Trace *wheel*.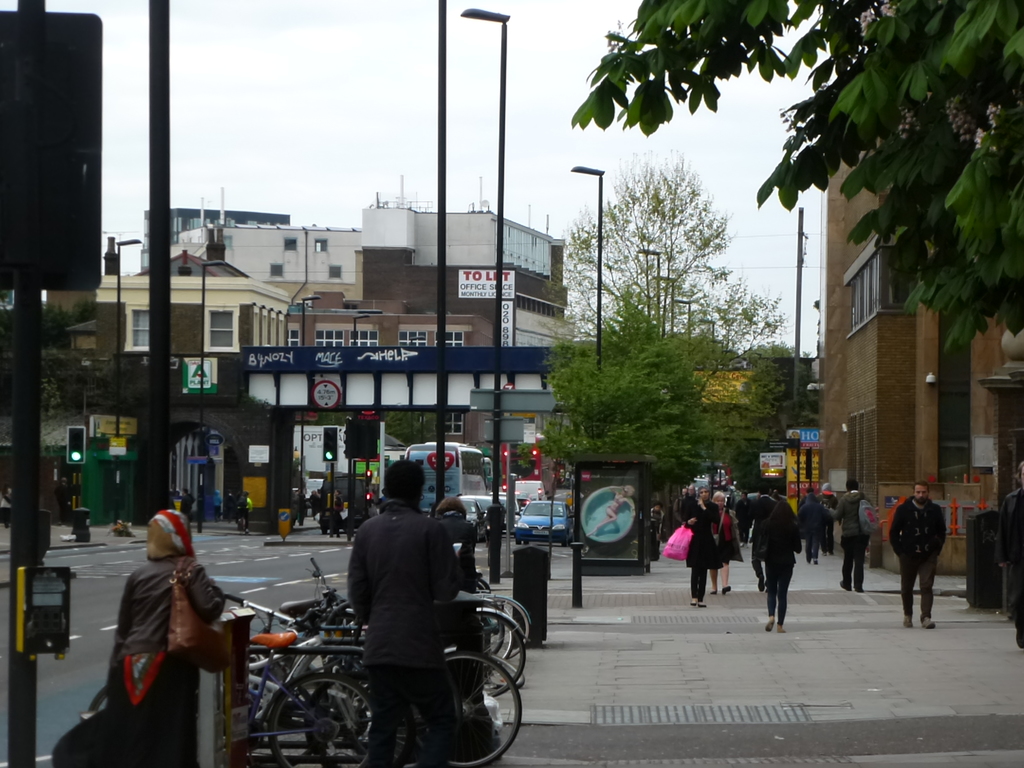
Traced to {"left": 477, "top": 605, "right": 534, "bottom": 692}.
